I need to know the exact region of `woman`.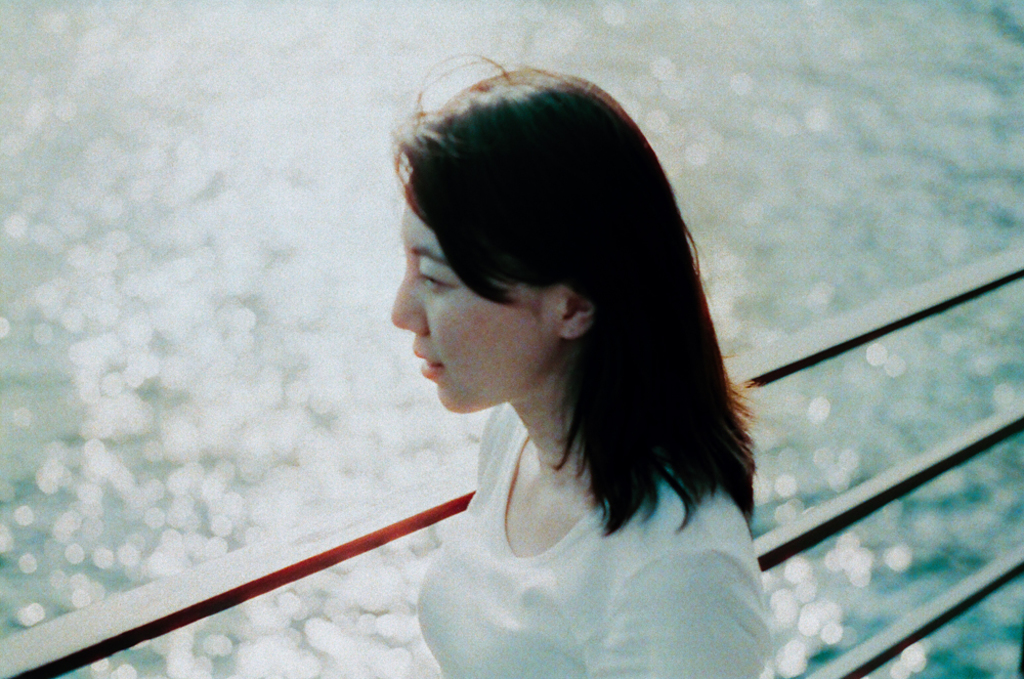
Region: 409/62/799/678.
